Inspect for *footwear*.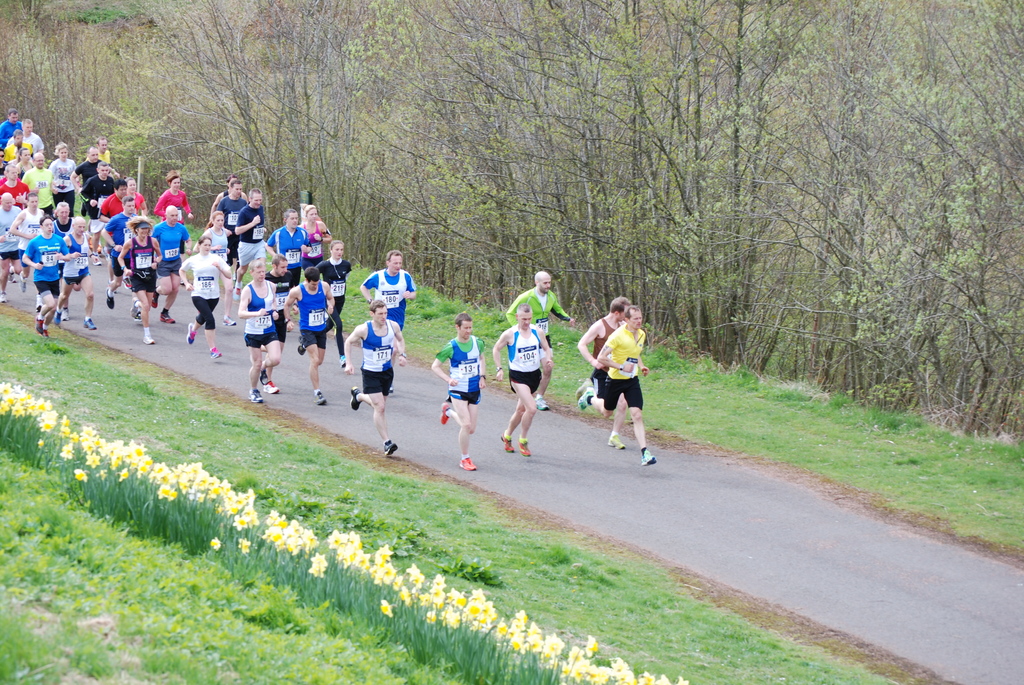
Inspection: 130/298/145/322.
